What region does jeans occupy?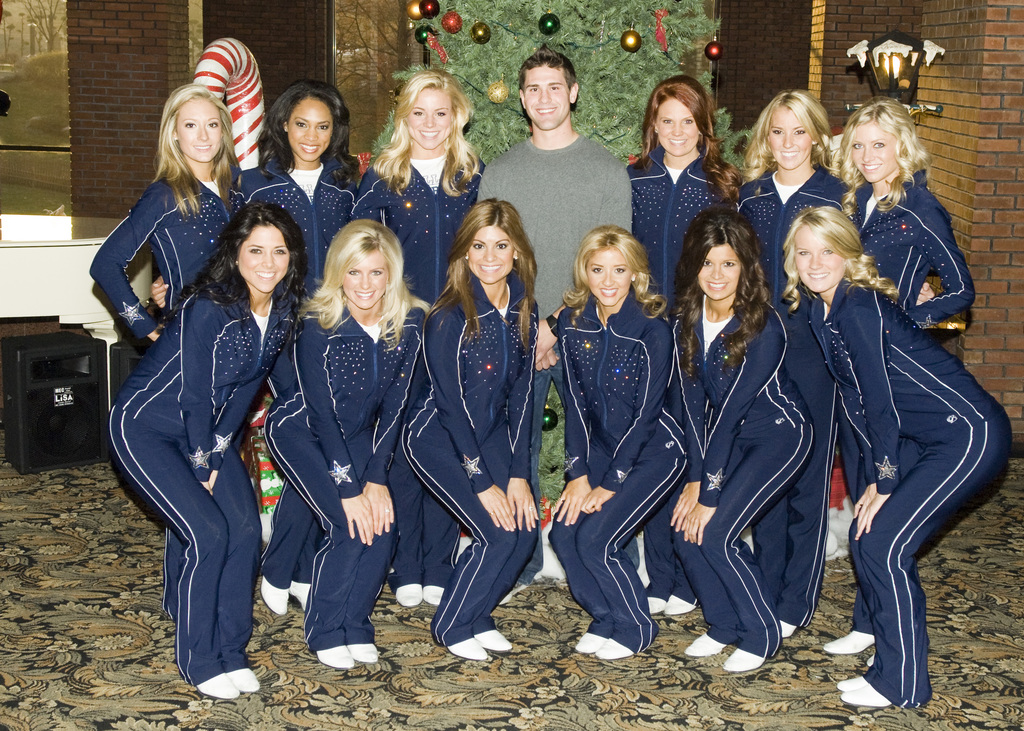
{"left": 522, "top": 337, "right": 650, "bottom": 573}.
